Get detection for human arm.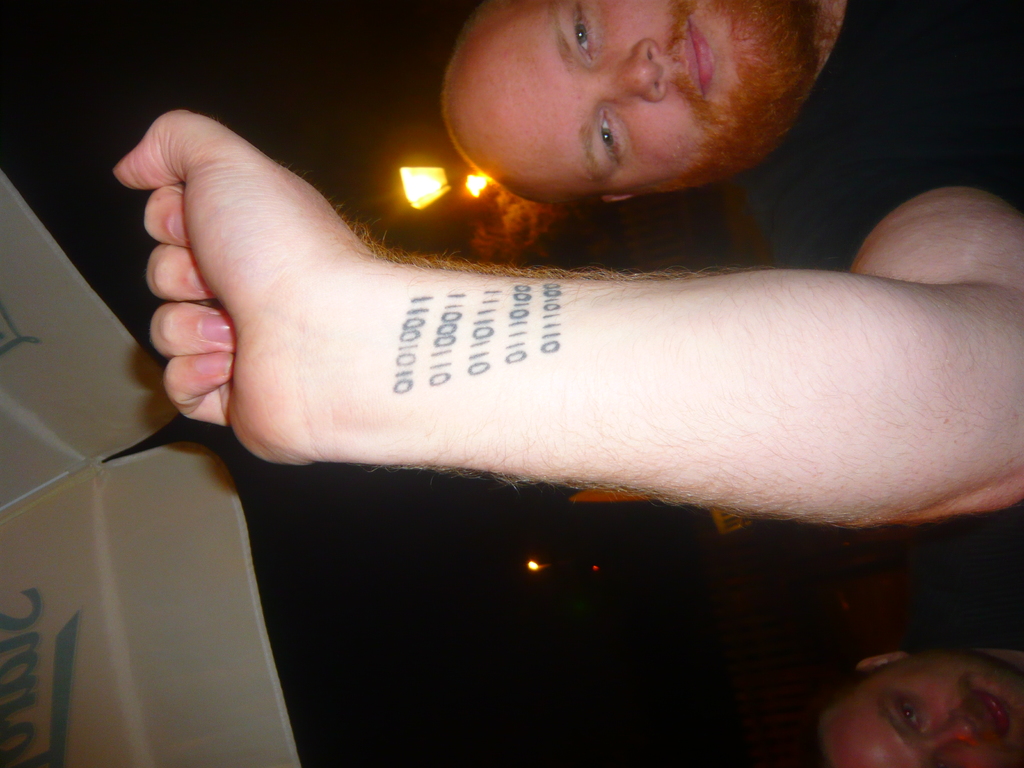
Detection: x1=139, y1=175, x2=967, y2=546.
